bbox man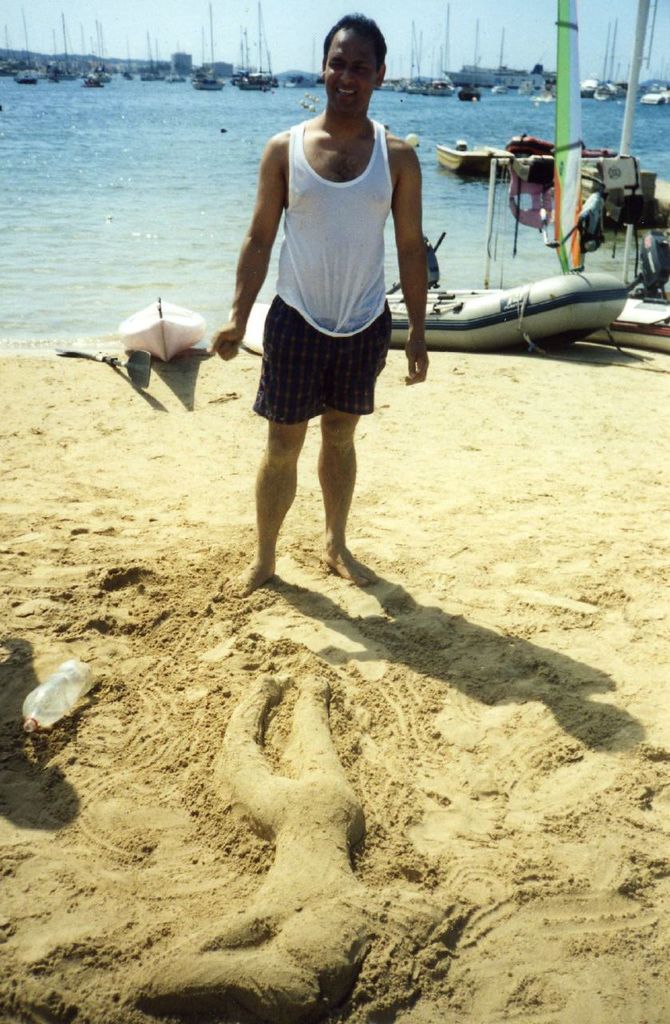
[x1=221, y1=31, x2=437, y2=572]
